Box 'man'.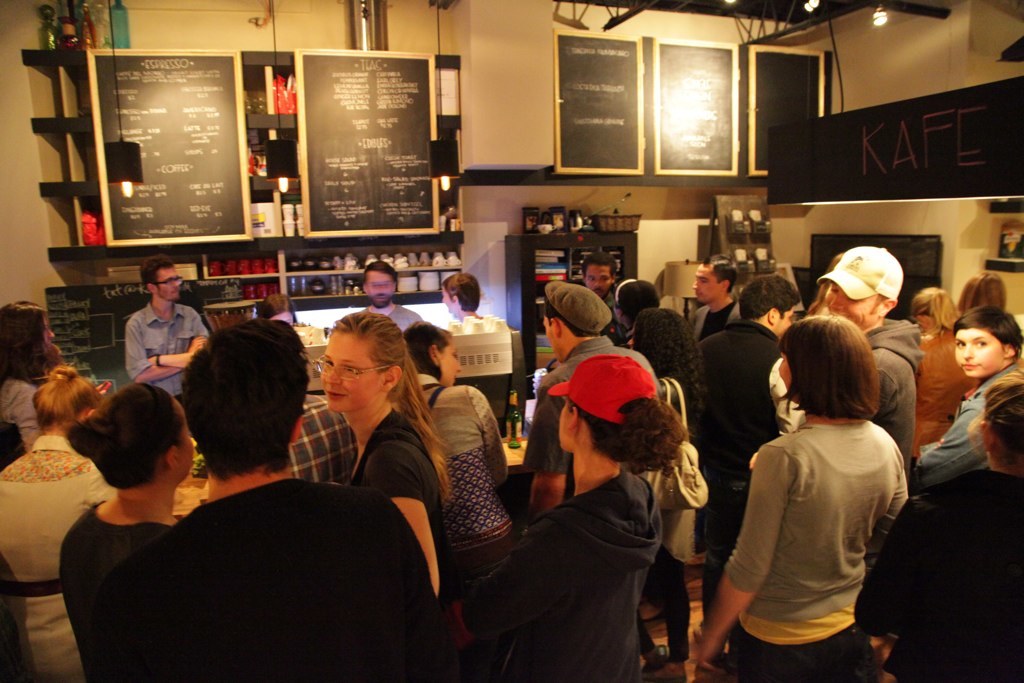
box=[122, 255, 207, 435].
